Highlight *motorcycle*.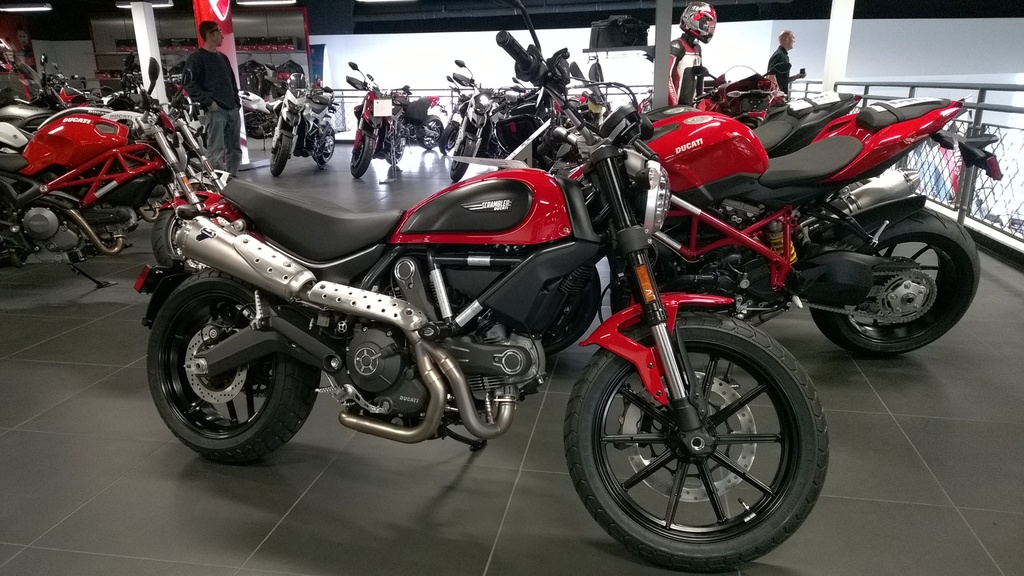
Highlighted region: 0/57/73/118.
